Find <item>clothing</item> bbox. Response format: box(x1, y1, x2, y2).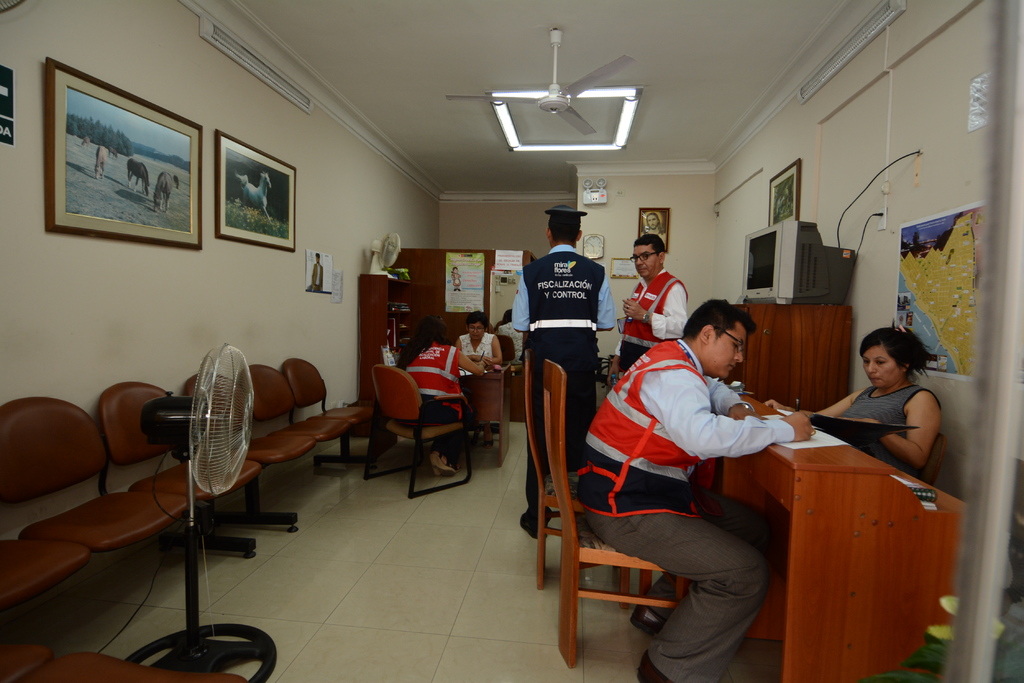
box(845, 386, 916, 441).
